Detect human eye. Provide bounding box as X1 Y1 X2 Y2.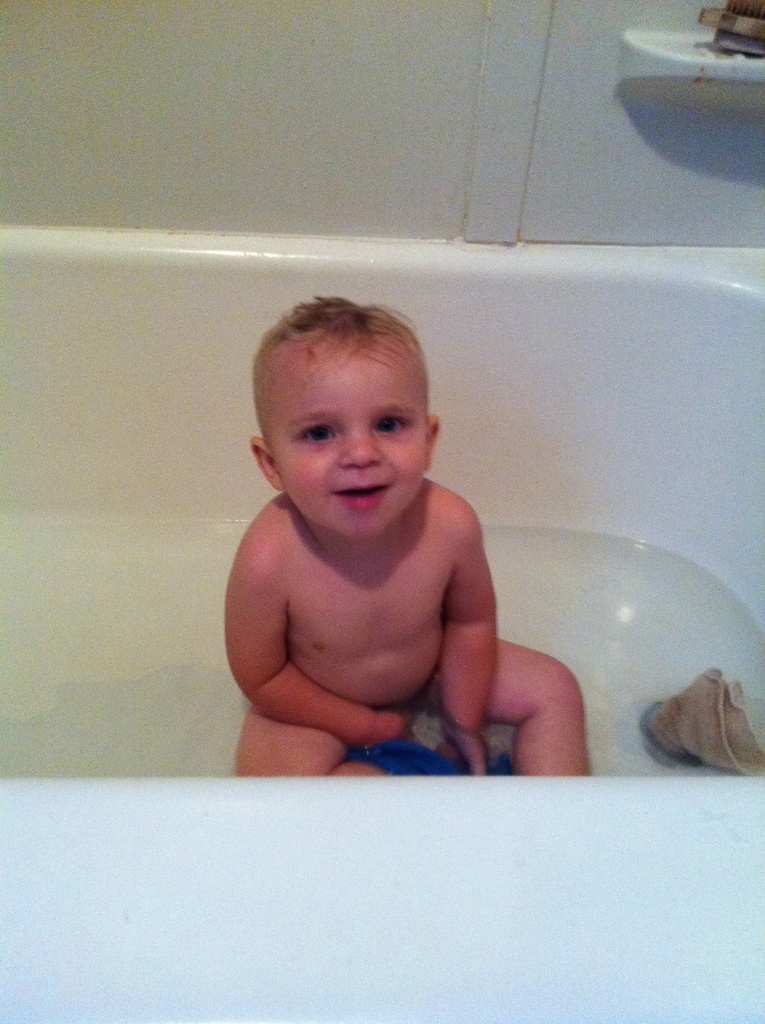
371 410 410 436.
